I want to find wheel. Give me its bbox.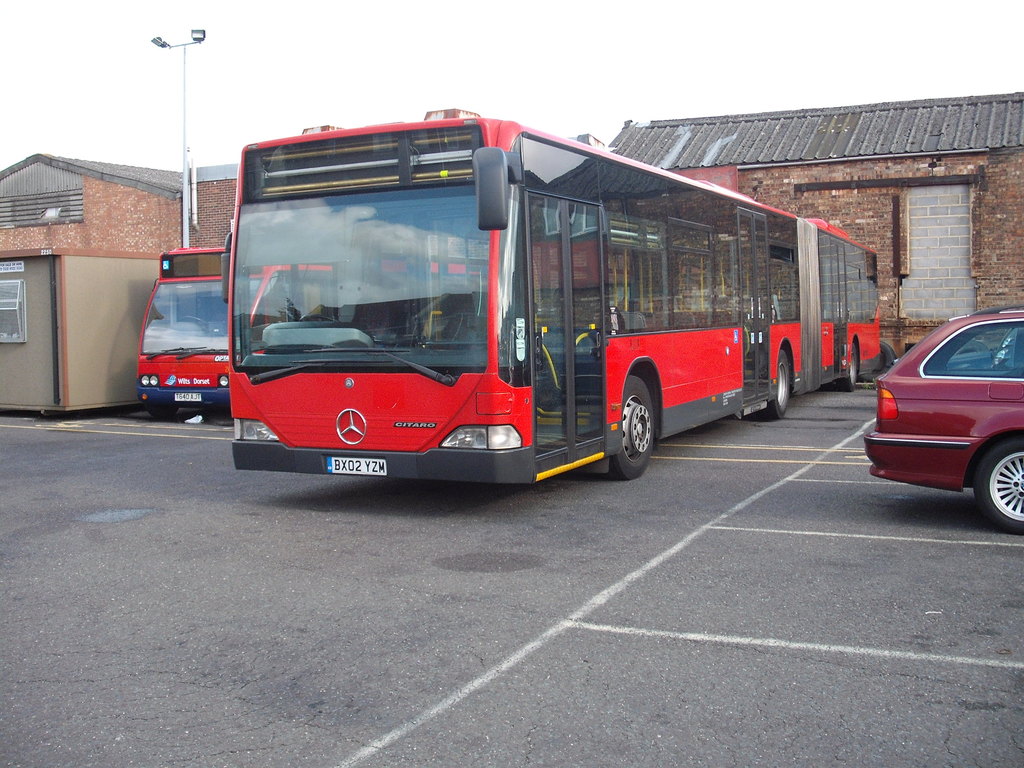
[835,342,867,392].
